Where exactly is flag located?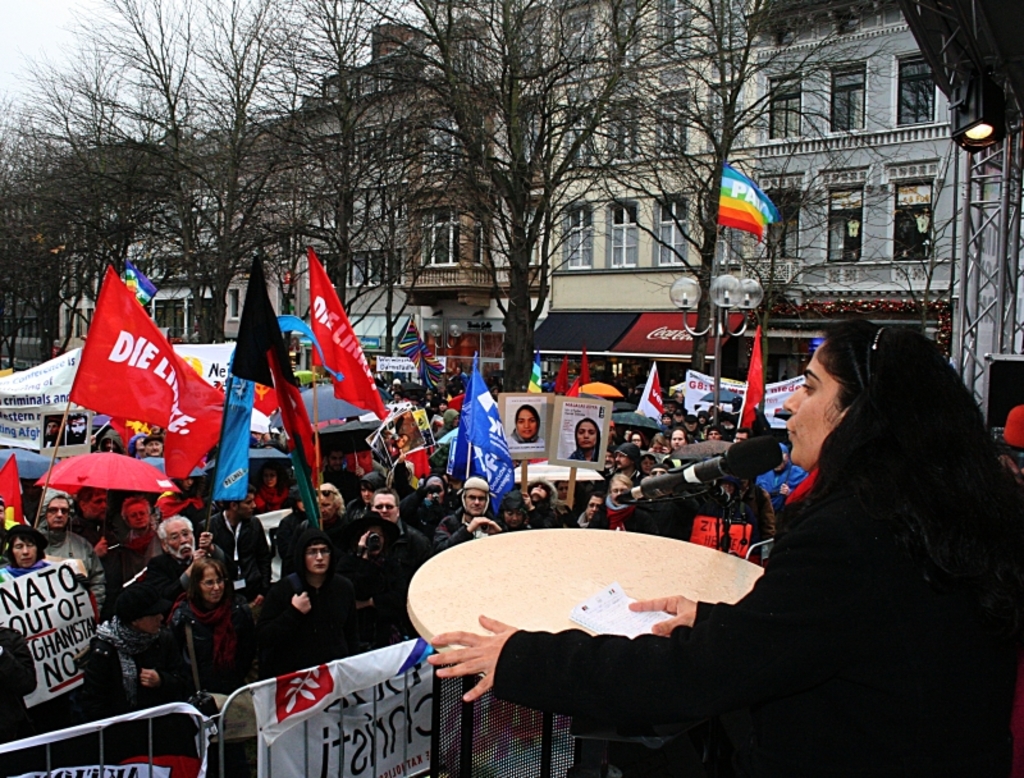
Its bounding box is 526 352 541 393.
